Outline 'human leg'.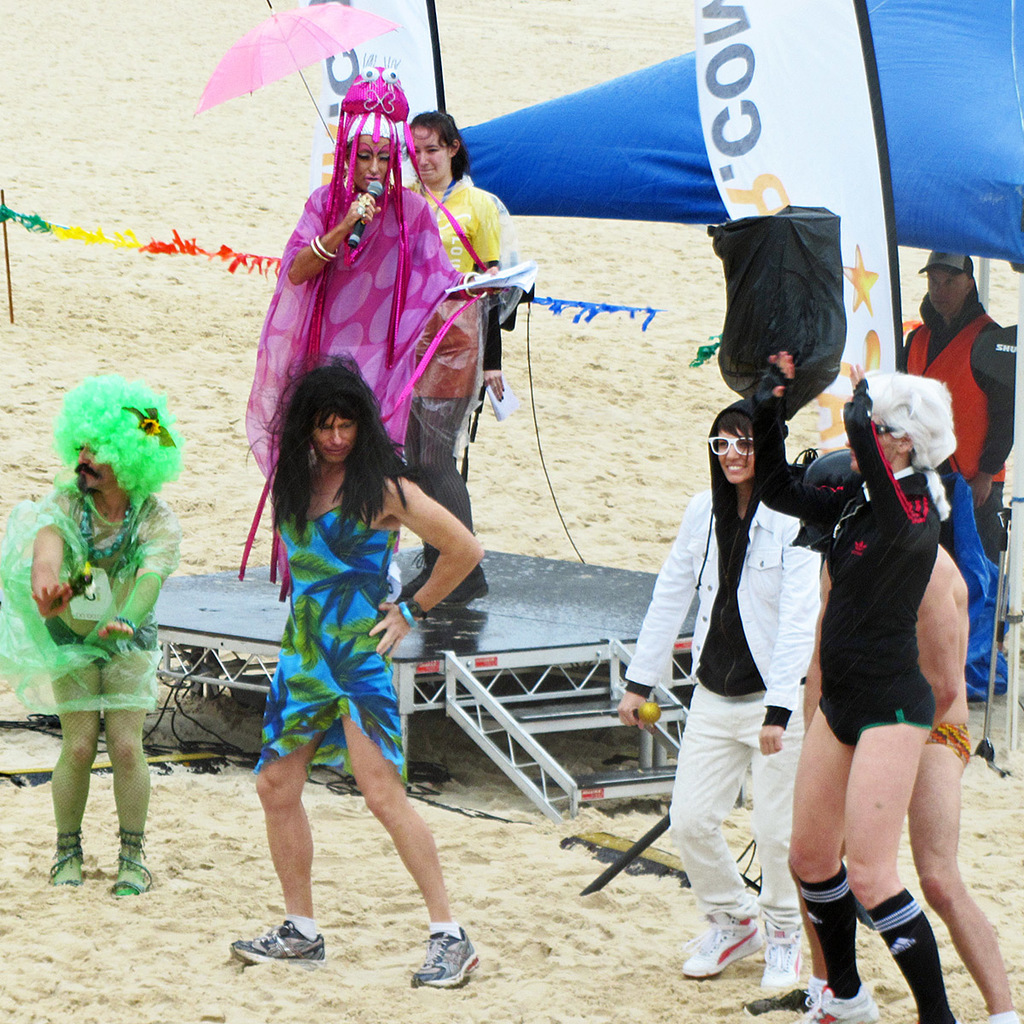
Outline: <box>102,628,153,905</box>.
